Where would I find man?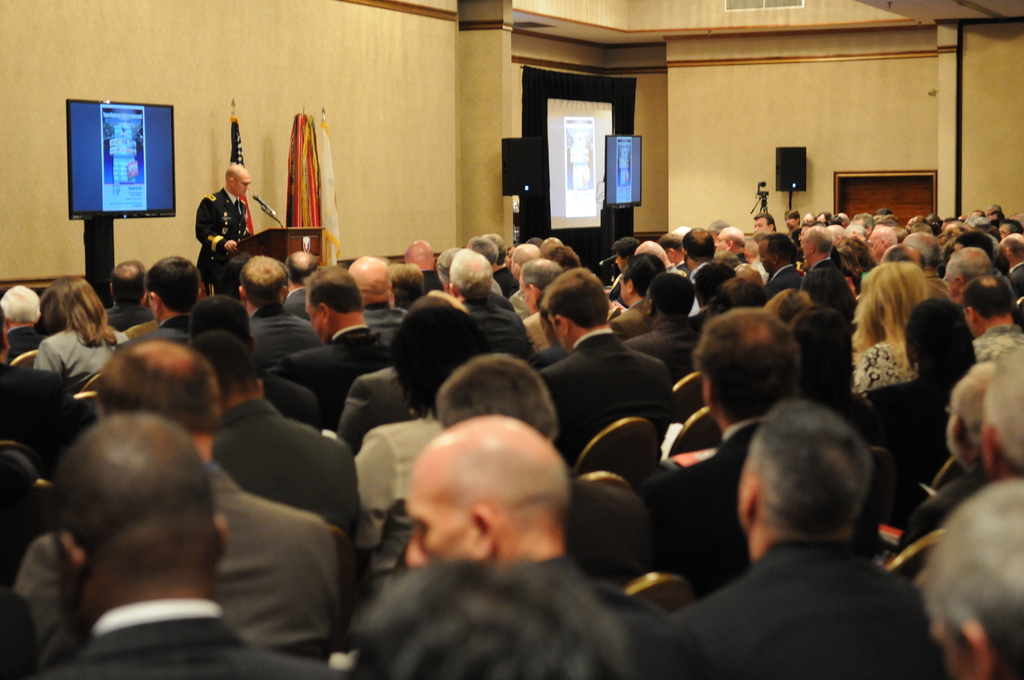
At region(529, 266, 675, 473).
